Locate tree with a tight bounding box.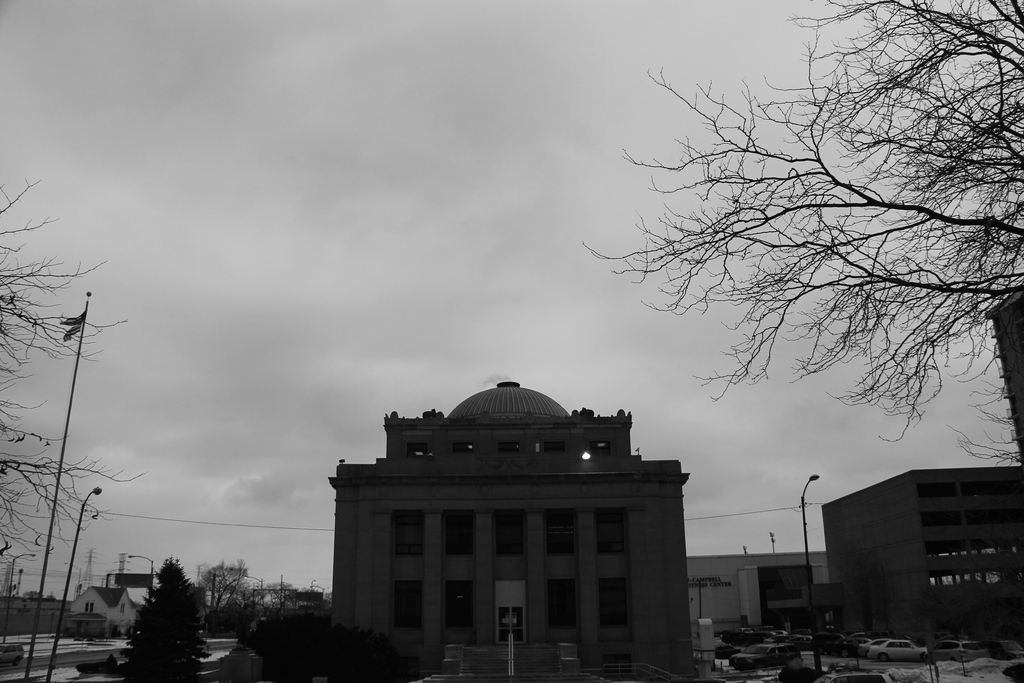
[203,554,292,642].
